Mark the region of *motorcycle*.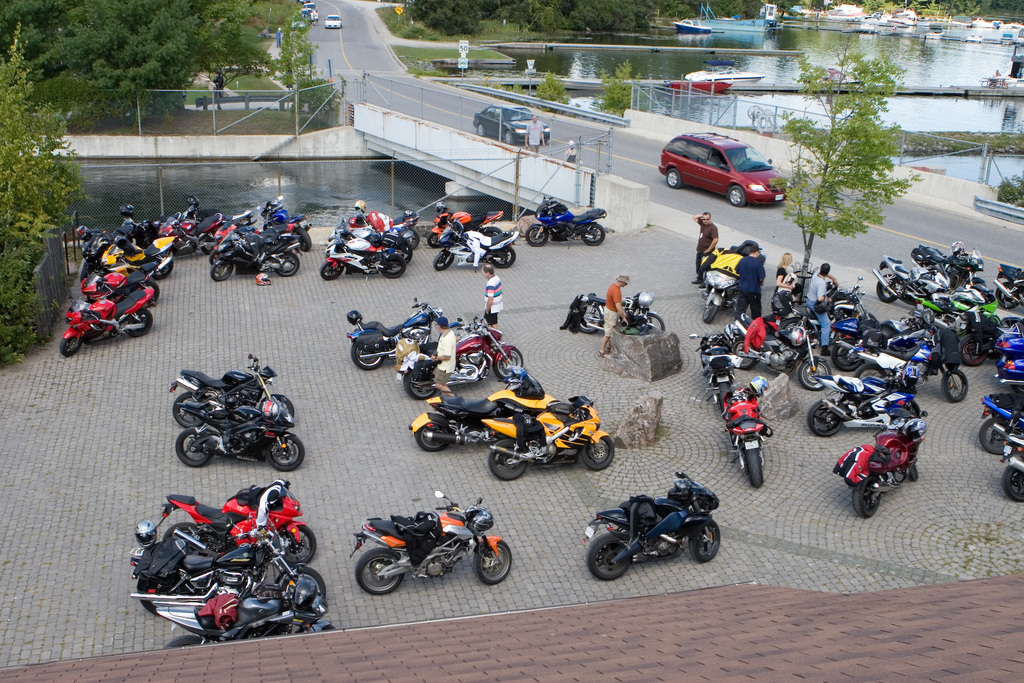
Region: {"left": 837, "top": 406, "right": 925, "bottom": 519}.
